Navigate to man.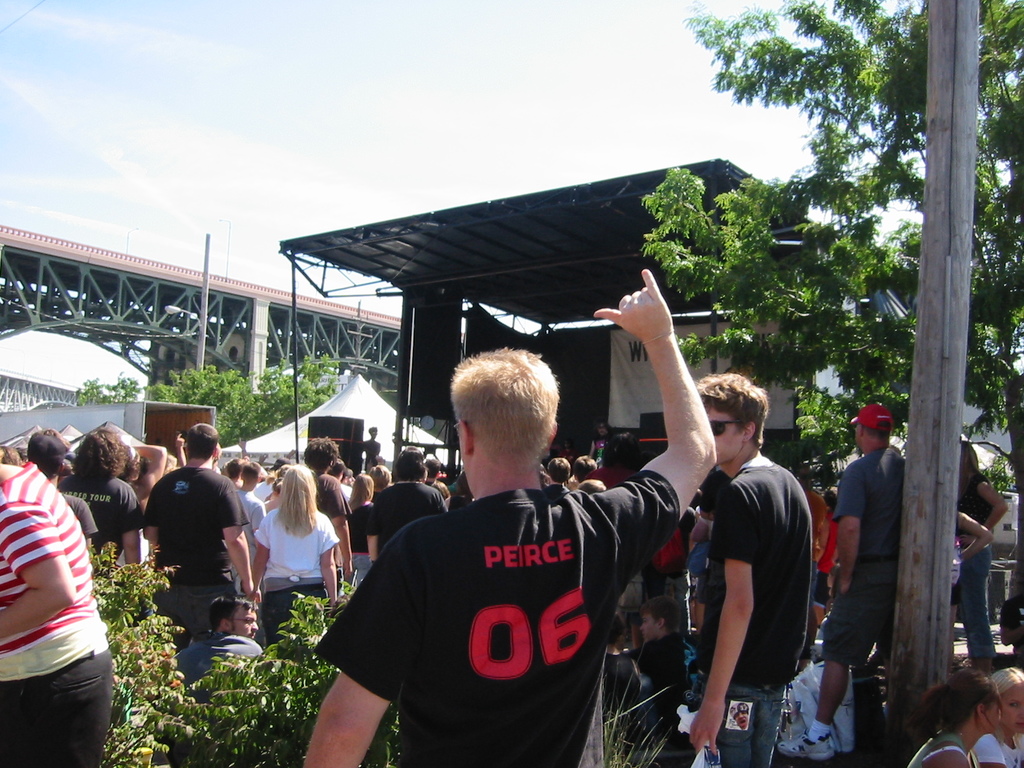
Navigation target: select_region(234, 462, 265, 593).
